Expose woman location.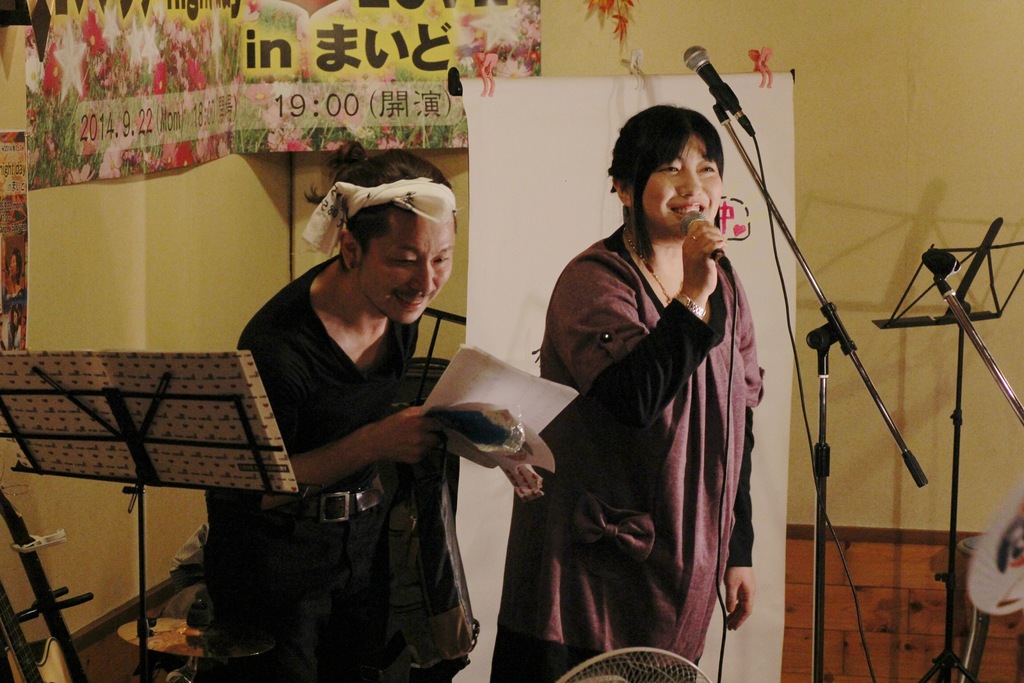
Exposed at bbox=(489, 102, 766, 682).
